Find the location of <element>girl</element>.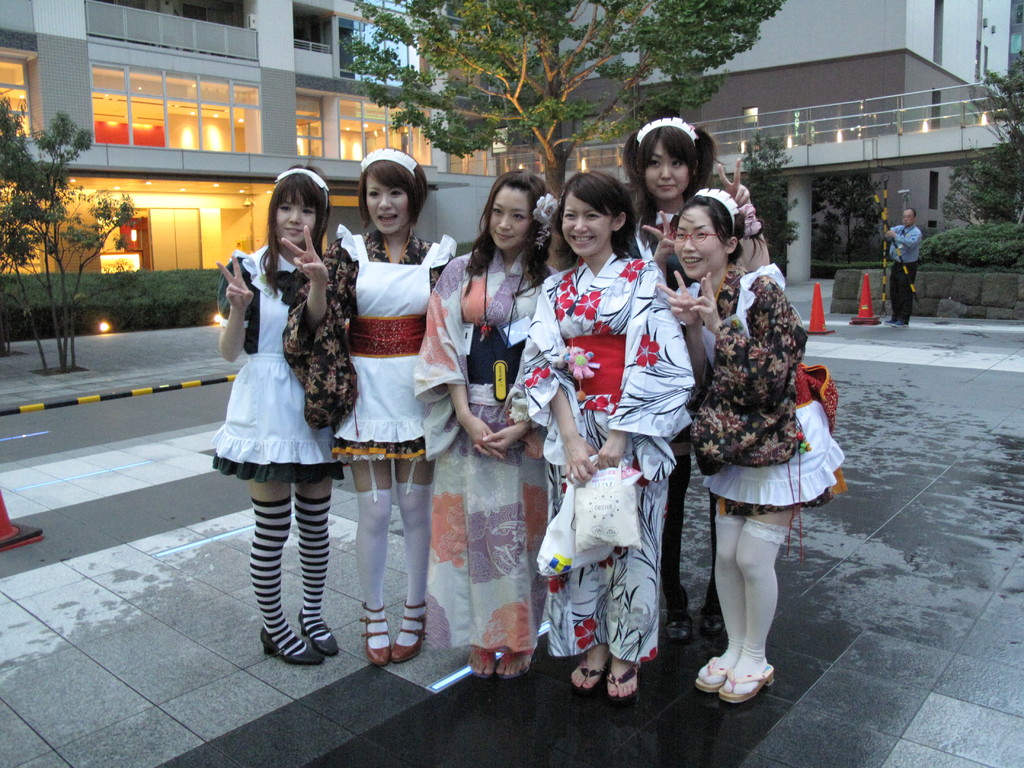
Location: [287, 145, 463, 668].
